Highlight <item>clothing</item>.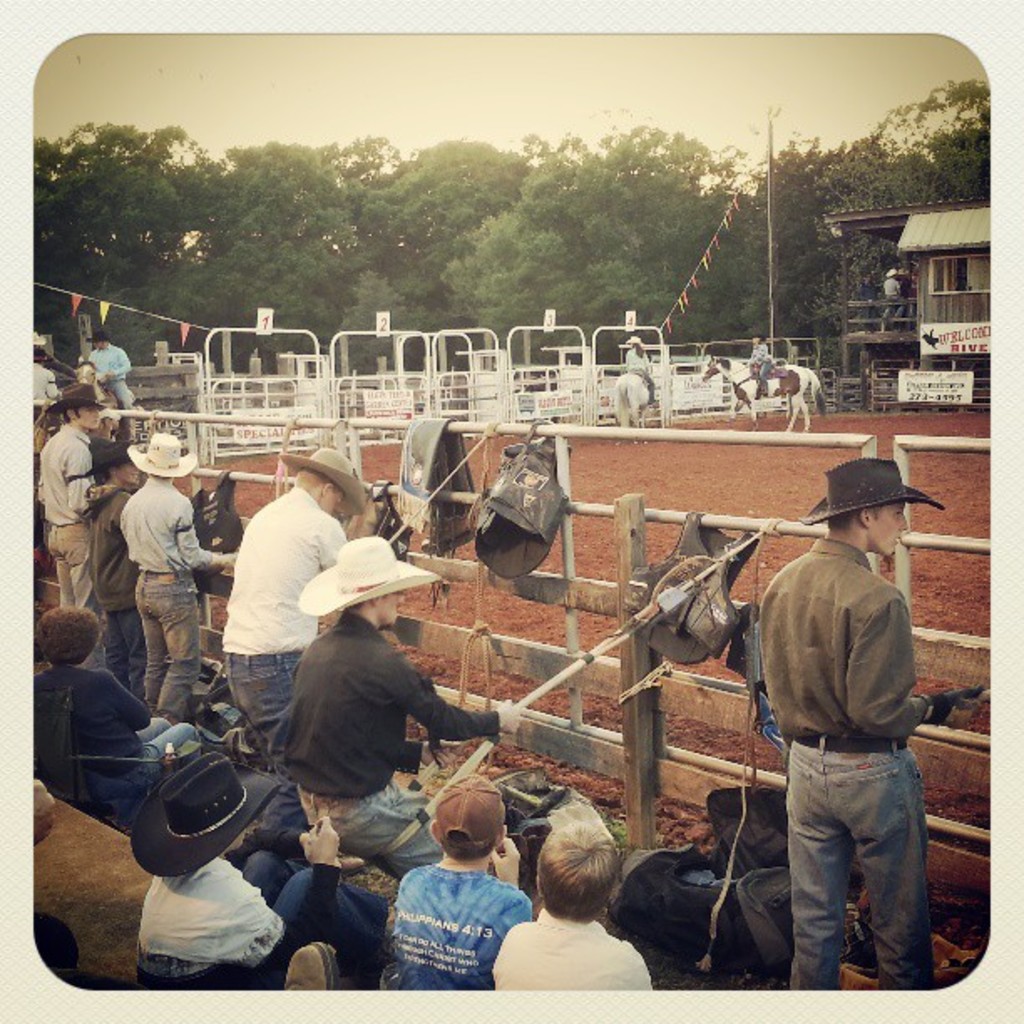
Highlighted region: select_region(196, 485, 341, 765).
